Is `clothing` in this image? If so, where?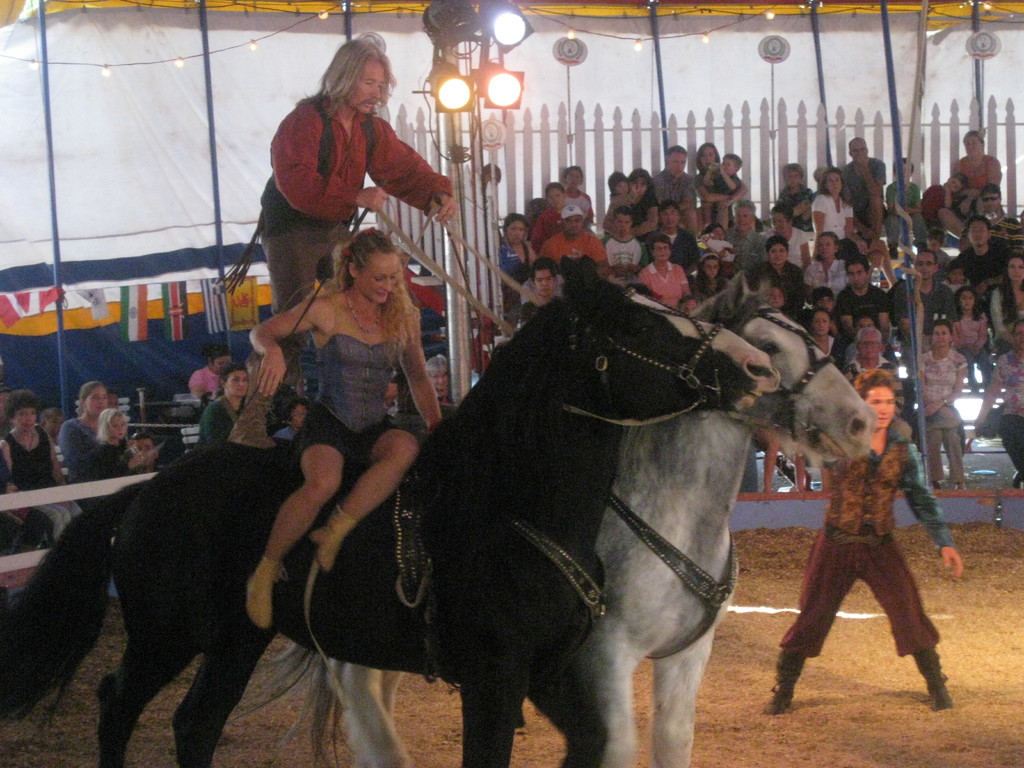
Yes, at box=[799, 189, 859, 233].
